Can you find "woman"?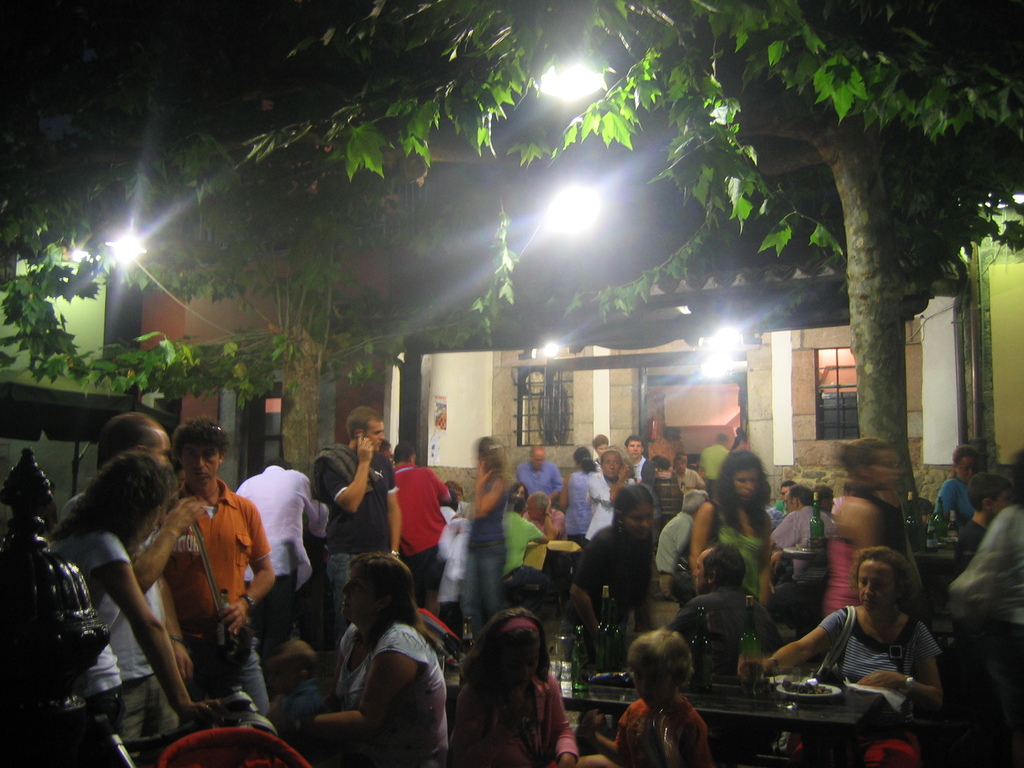
Yes, bounding box: <box>456,430,513,642</box>.
